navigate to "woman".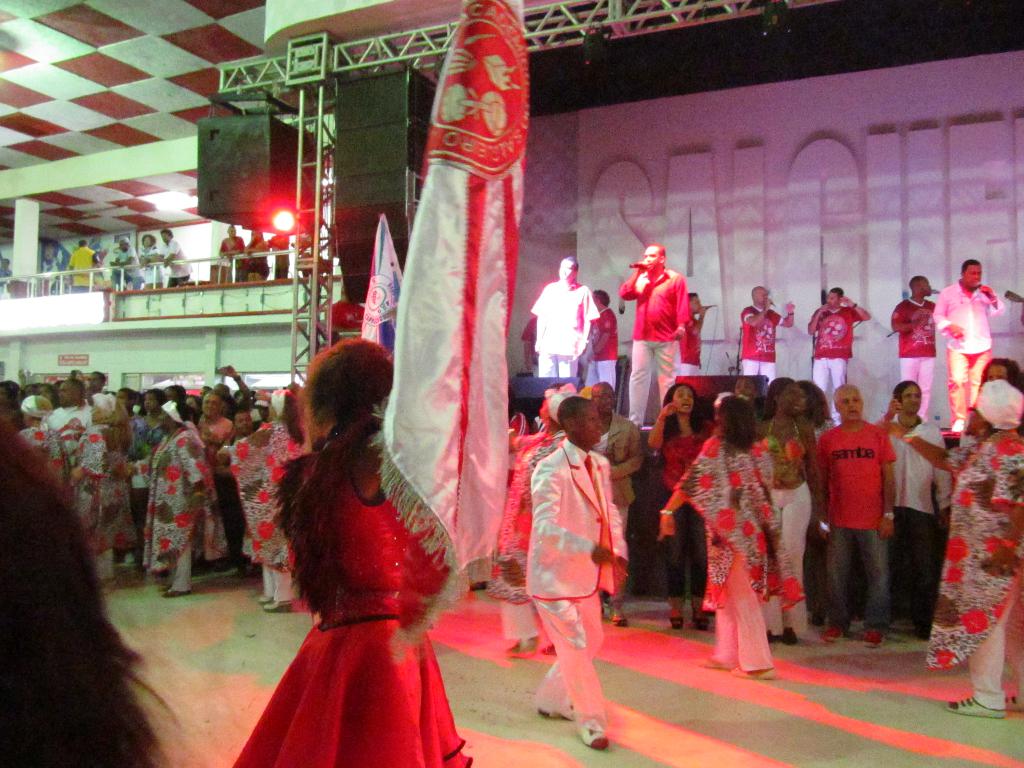
Navigation target: pyautogui.locateOnScreen(982, 359, 1023, 392).
